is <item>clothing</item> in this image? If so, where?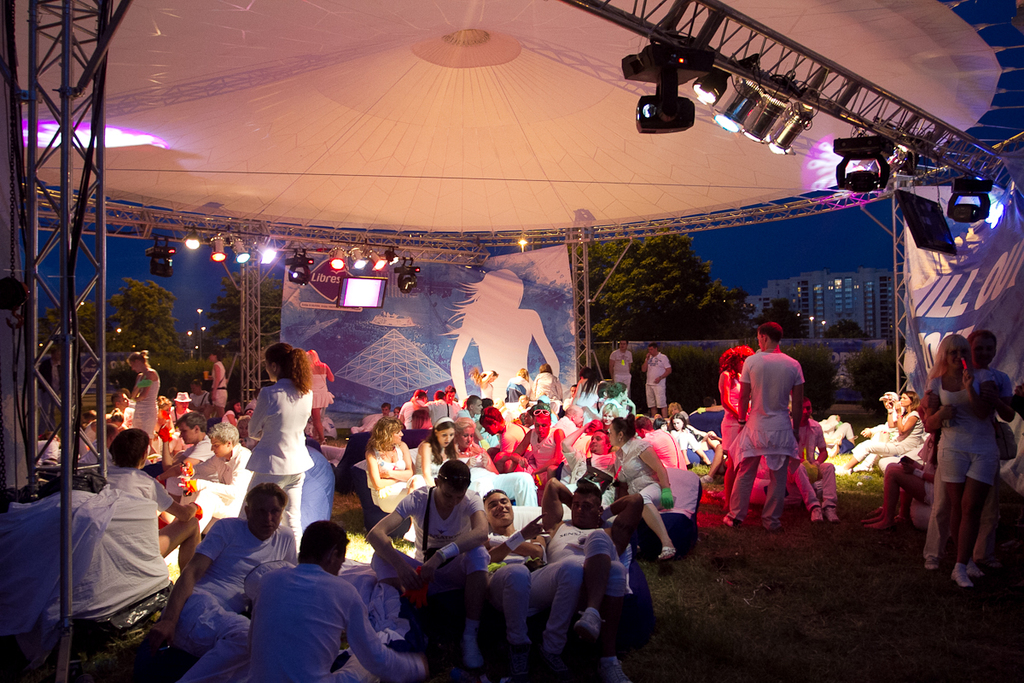
Yes, at box(129, 371, 160, 447).
